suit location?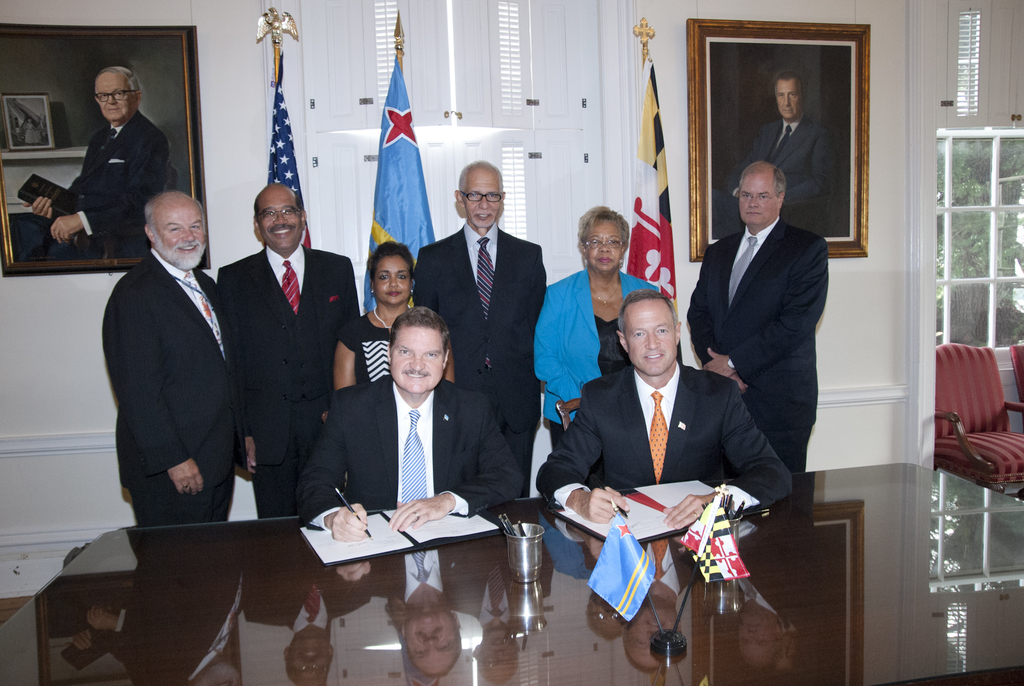
102,248,245,527
